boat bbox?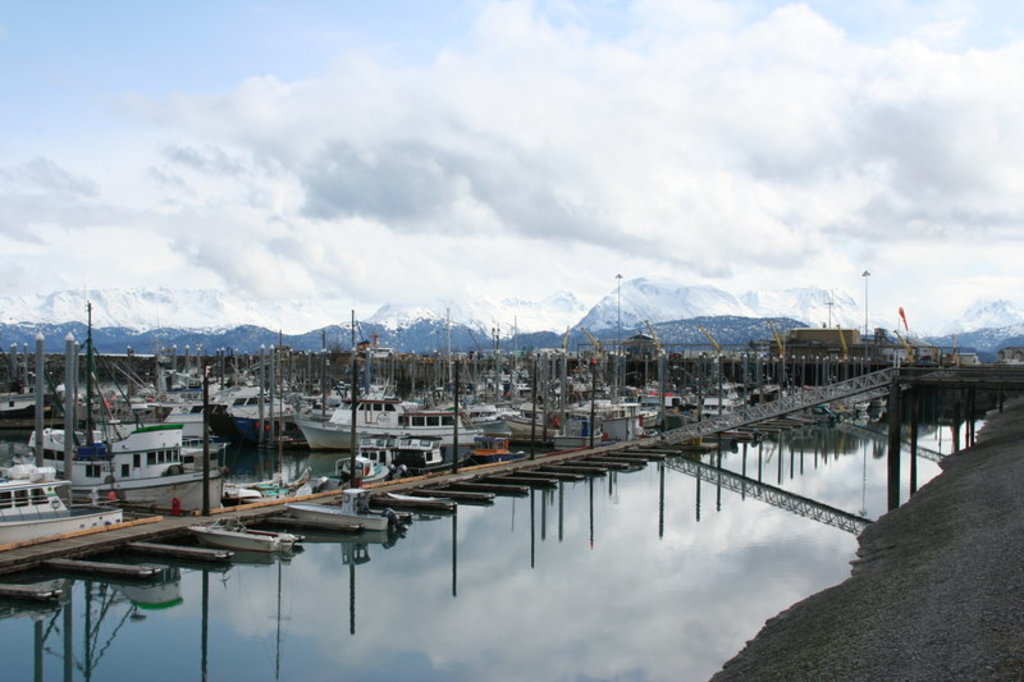
0,459,119,548
